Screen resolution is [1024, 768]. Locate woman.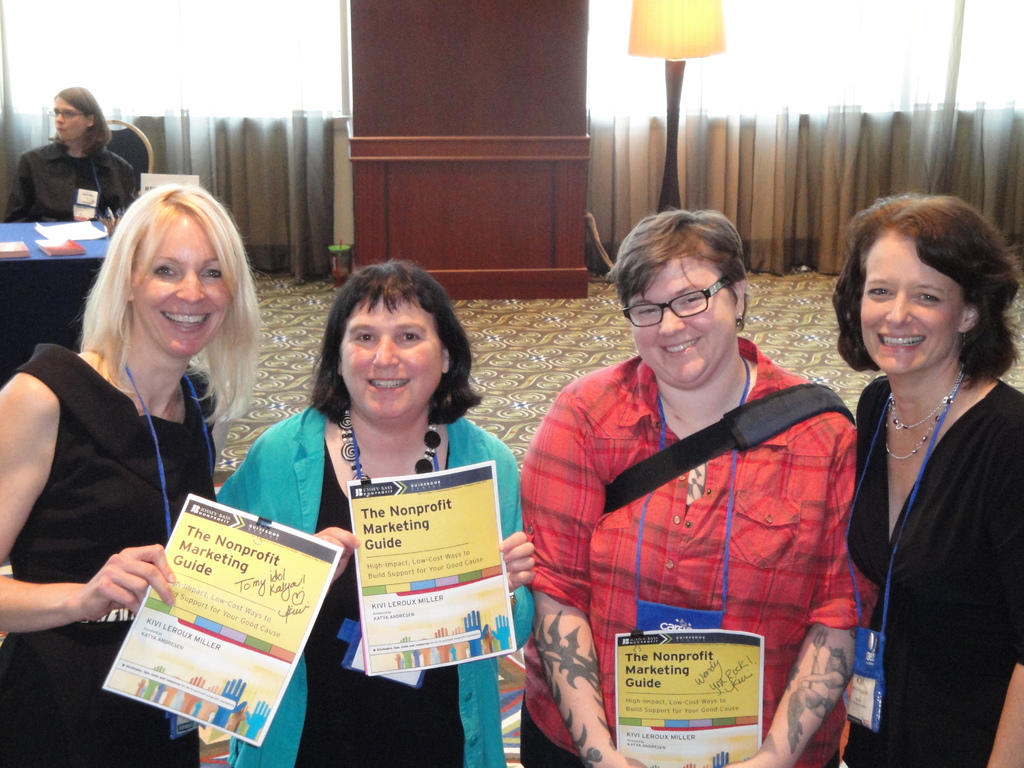
l=520, t=209, r=881, b=767.
